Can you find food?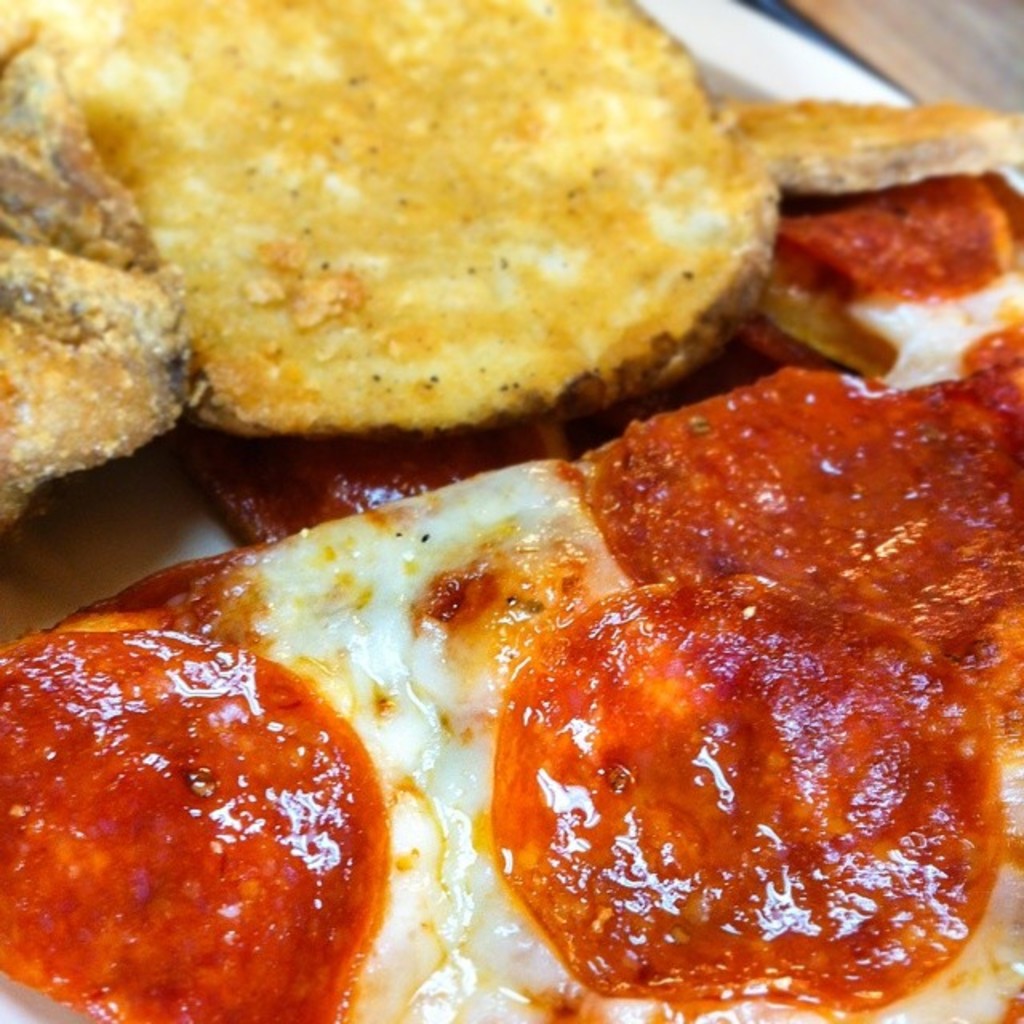
Yes, bounding box: 0/358/1022/1022.
